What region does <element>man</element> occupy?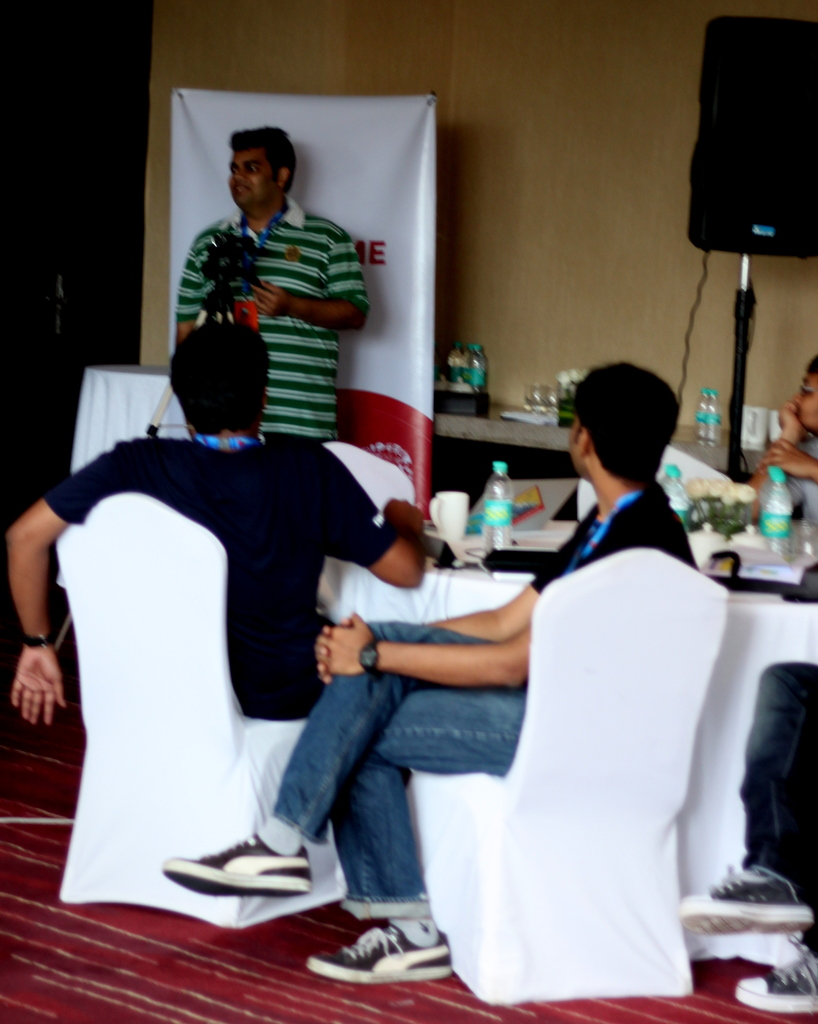
183 125 389 436.
